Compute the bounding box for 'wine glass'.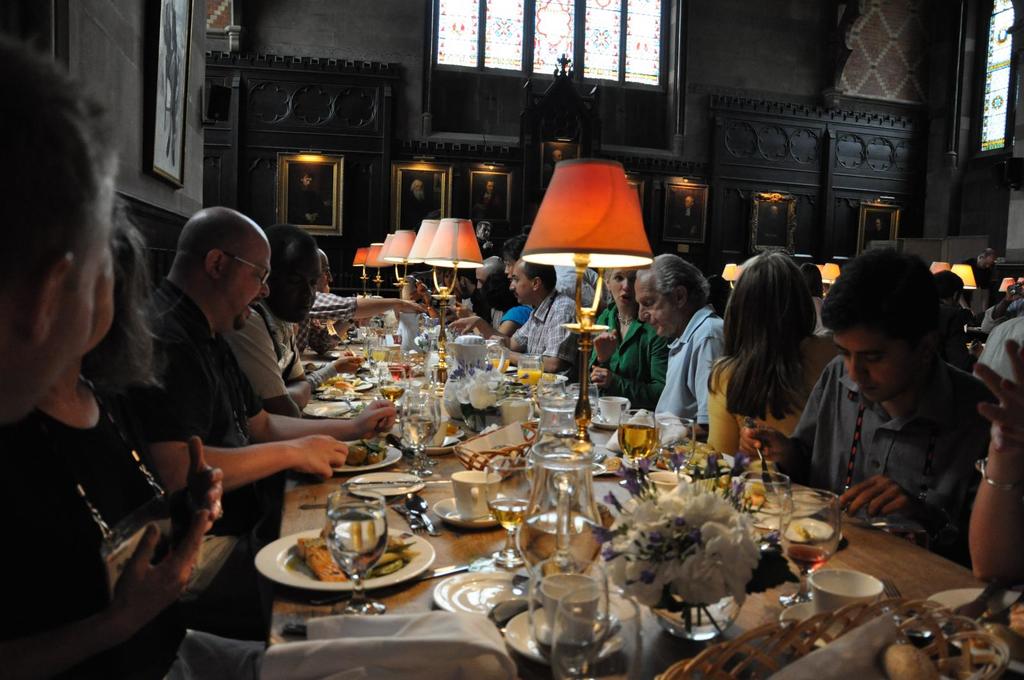
(747,473,790,539).
